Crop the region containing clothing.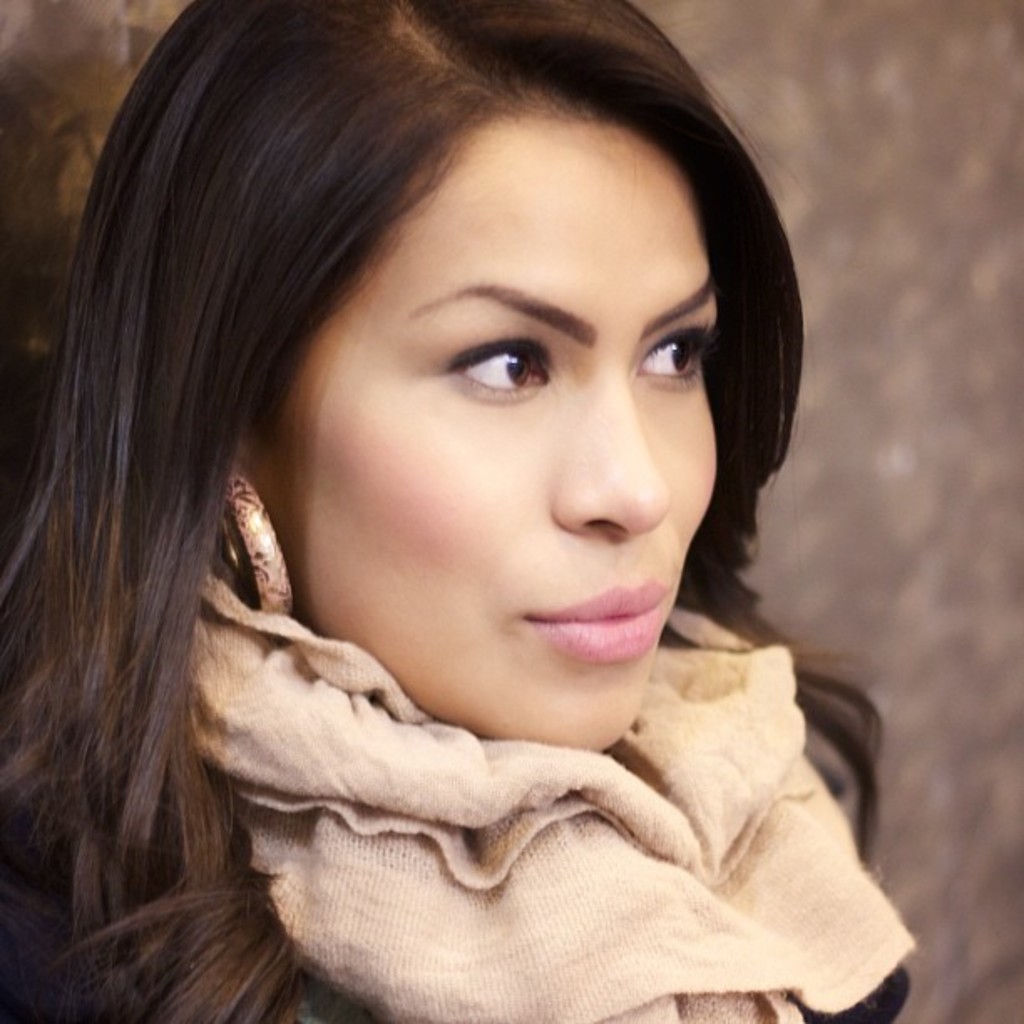
Crop region: bbox(107, 559, 980, 1023).
